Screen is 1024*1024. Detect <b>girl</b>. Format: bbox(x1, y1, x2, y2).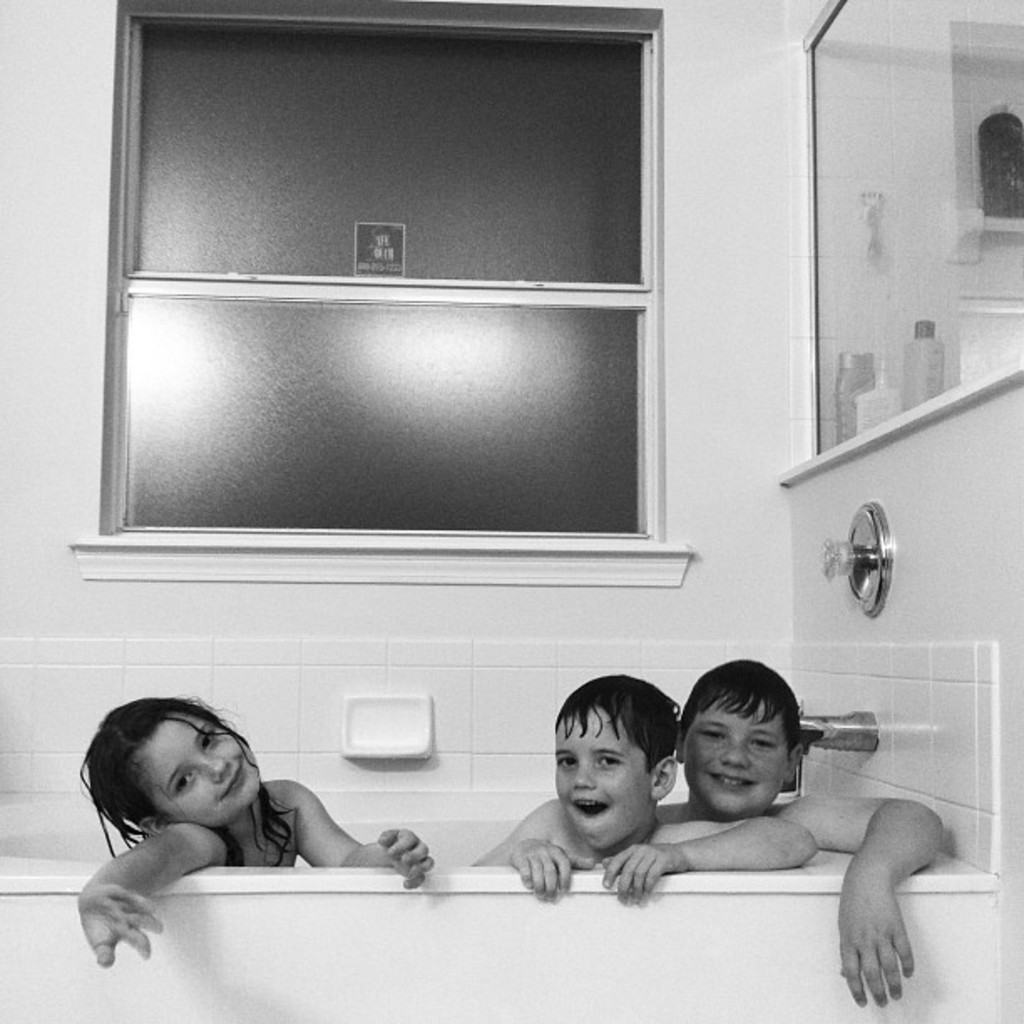
bbox(75, 696, 432, 969).
